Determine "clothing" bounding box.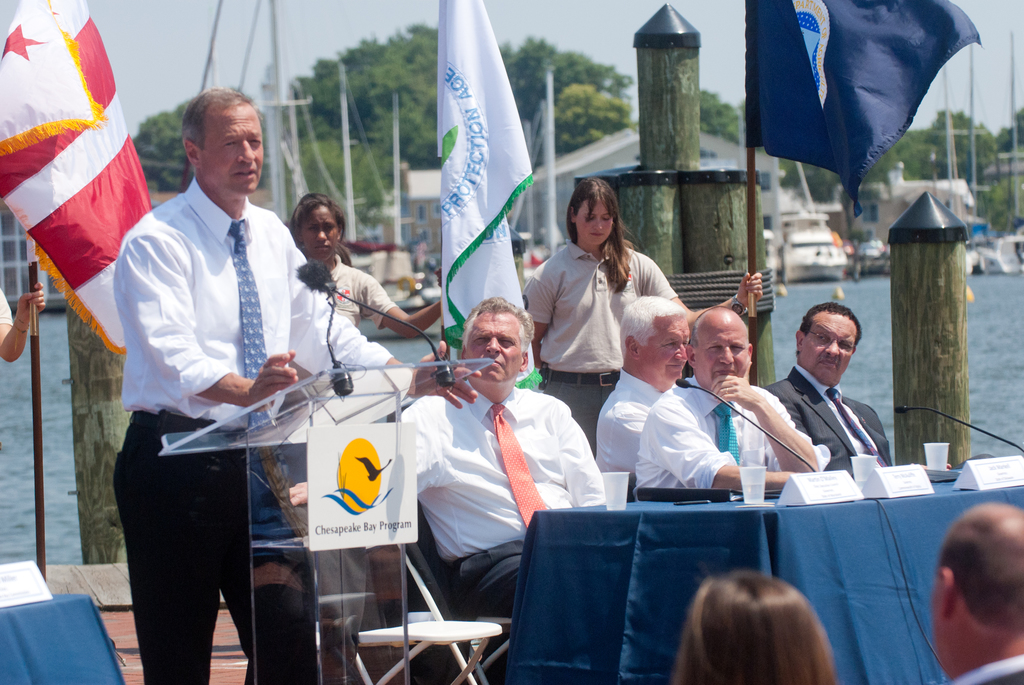
Determined: (x1=108, y1=177, x2=397, y2=684).
